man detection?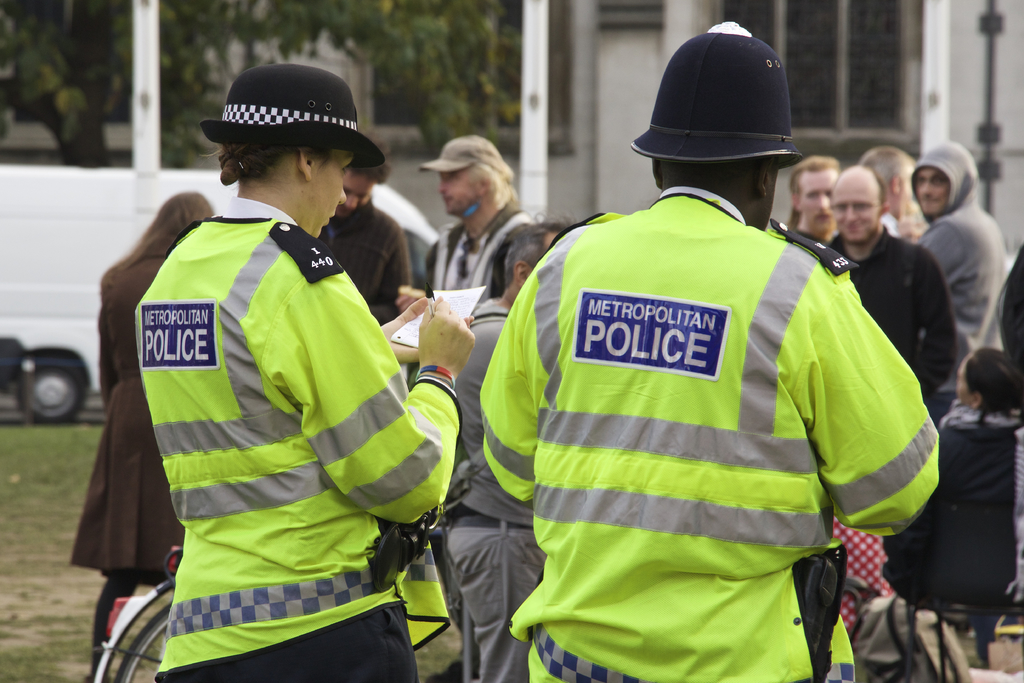
rect(484, 51, 940, 682)
